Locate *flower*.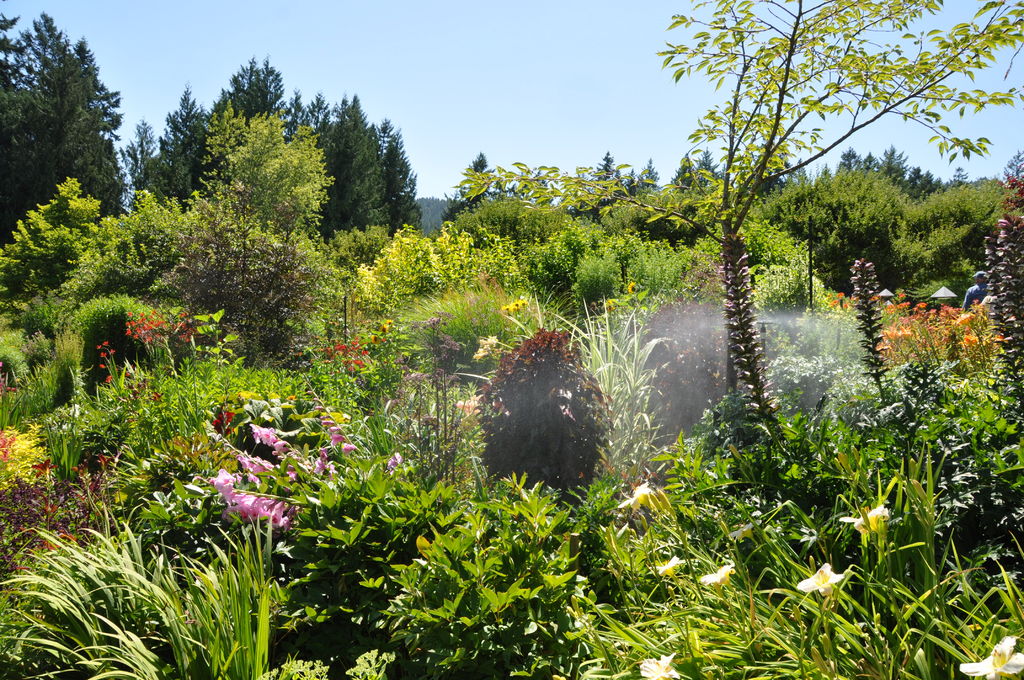
Bounding box: 947:618:1023:679.
